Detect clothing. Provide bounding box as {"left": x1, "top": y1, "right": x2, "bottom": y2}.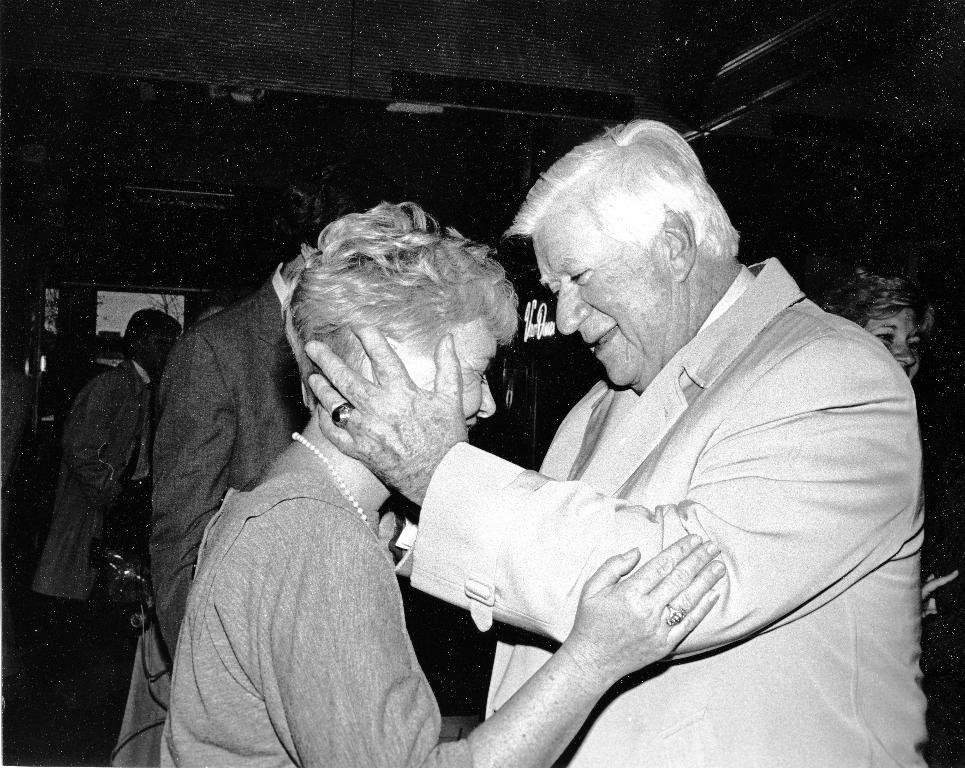
{"left": 416, "top": 238, "right": 910, "bottom": 755}.
